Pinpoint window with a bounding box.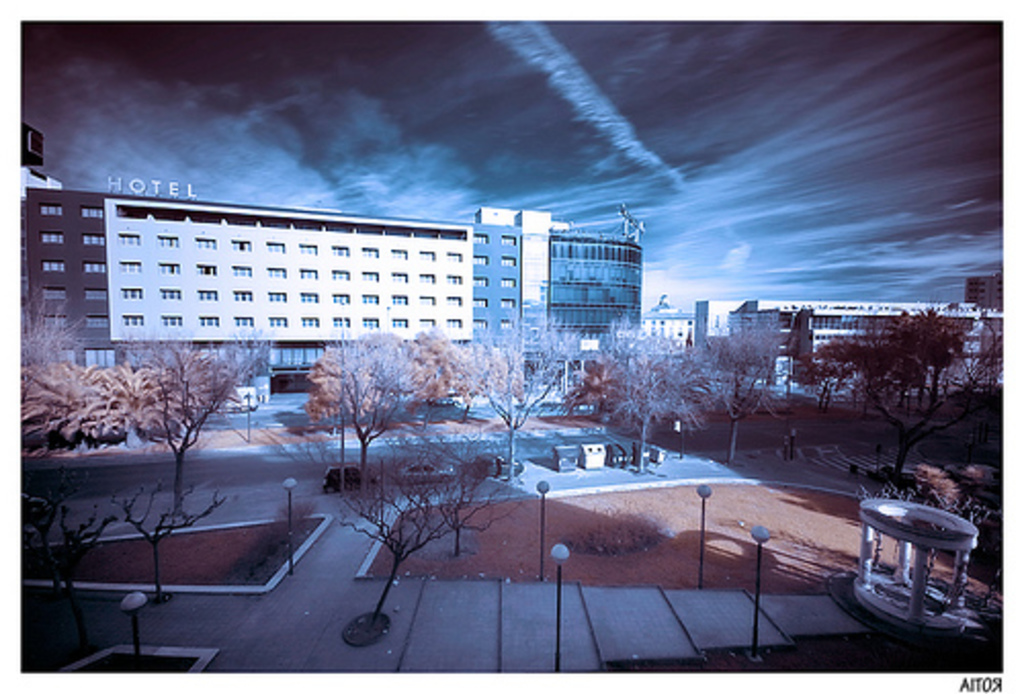
{"left": 416, "top": 250, "right": 436, "bottom": 266}.
